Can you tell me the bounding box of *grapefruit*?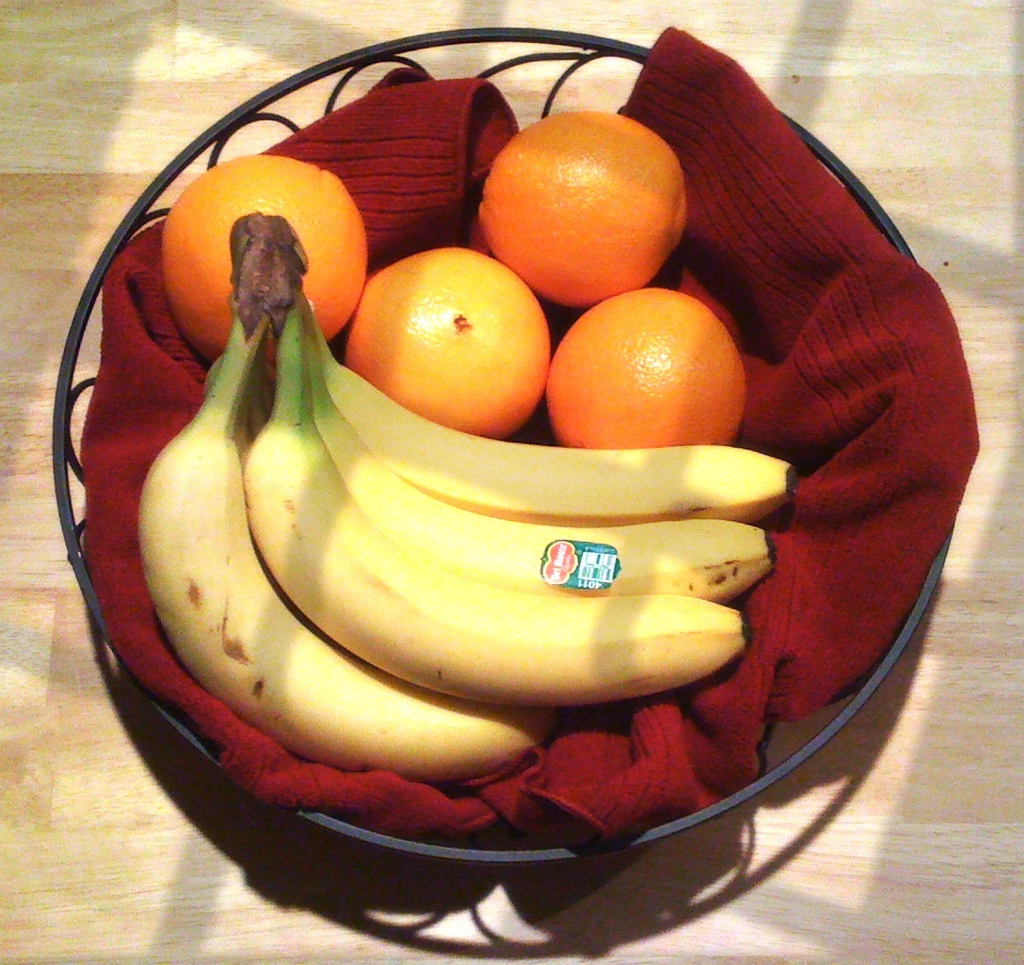
[480,105,688,310].
